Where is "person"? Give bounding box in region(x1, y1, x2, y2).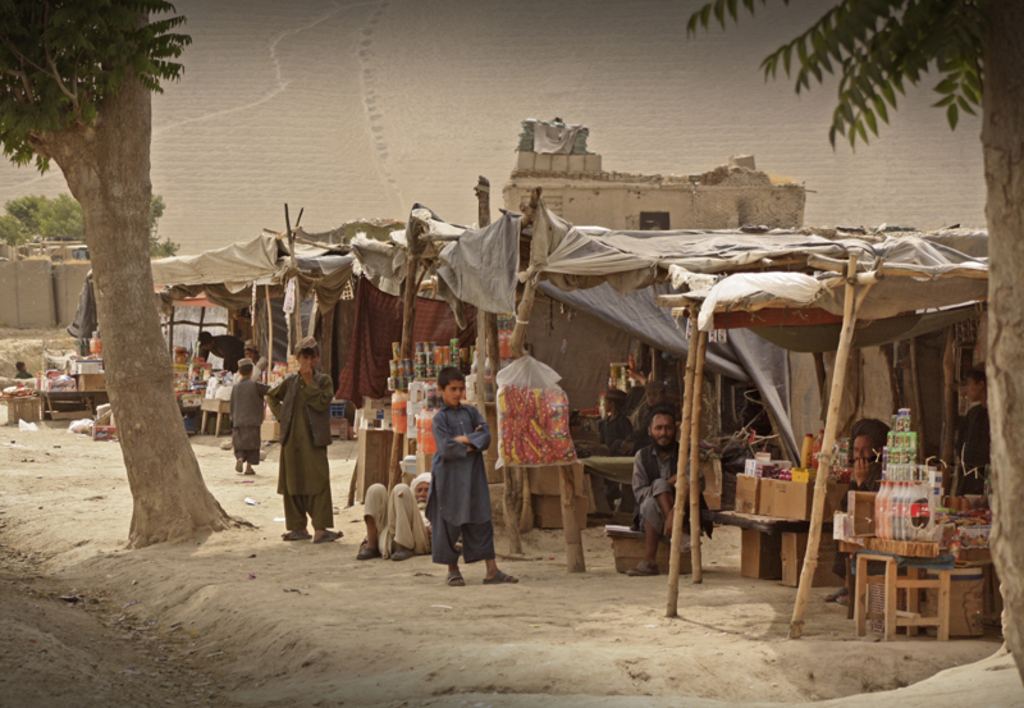
region(357, 470, 468, 562).
